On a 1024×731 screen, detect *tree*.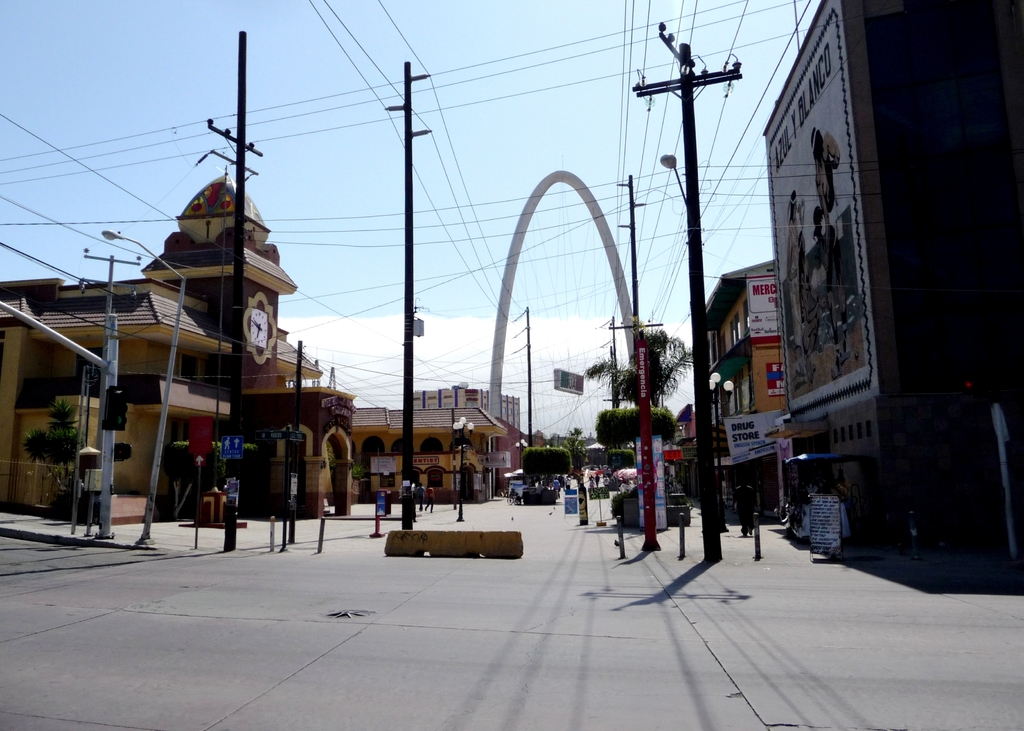
crop(519, 433, 598, 491).
